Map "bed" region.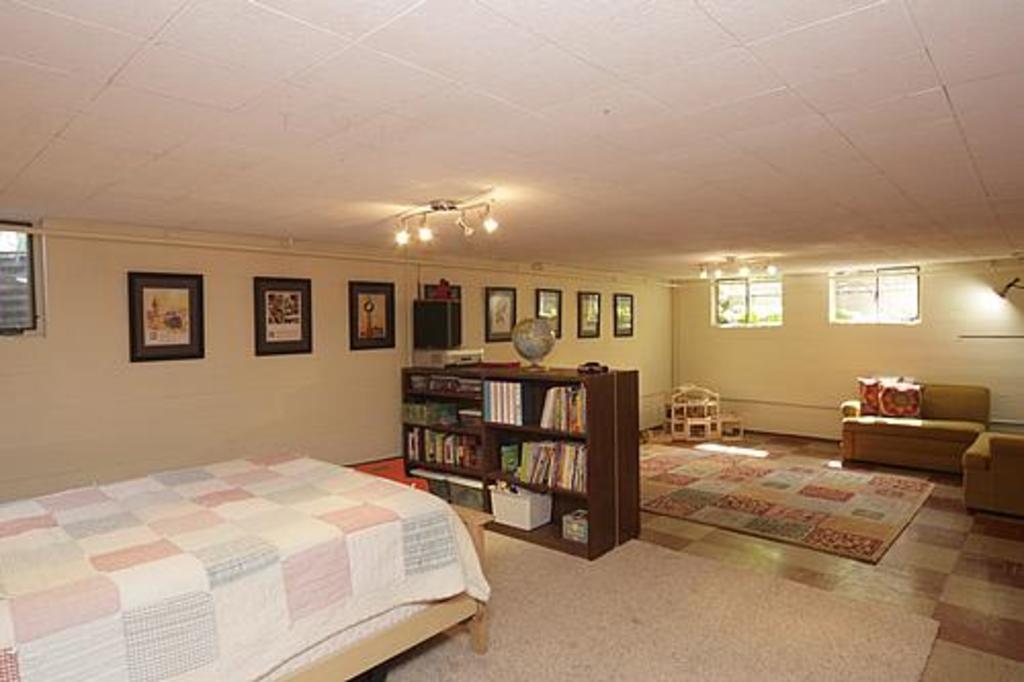
Mapped to [0, 446, 492, 680].
